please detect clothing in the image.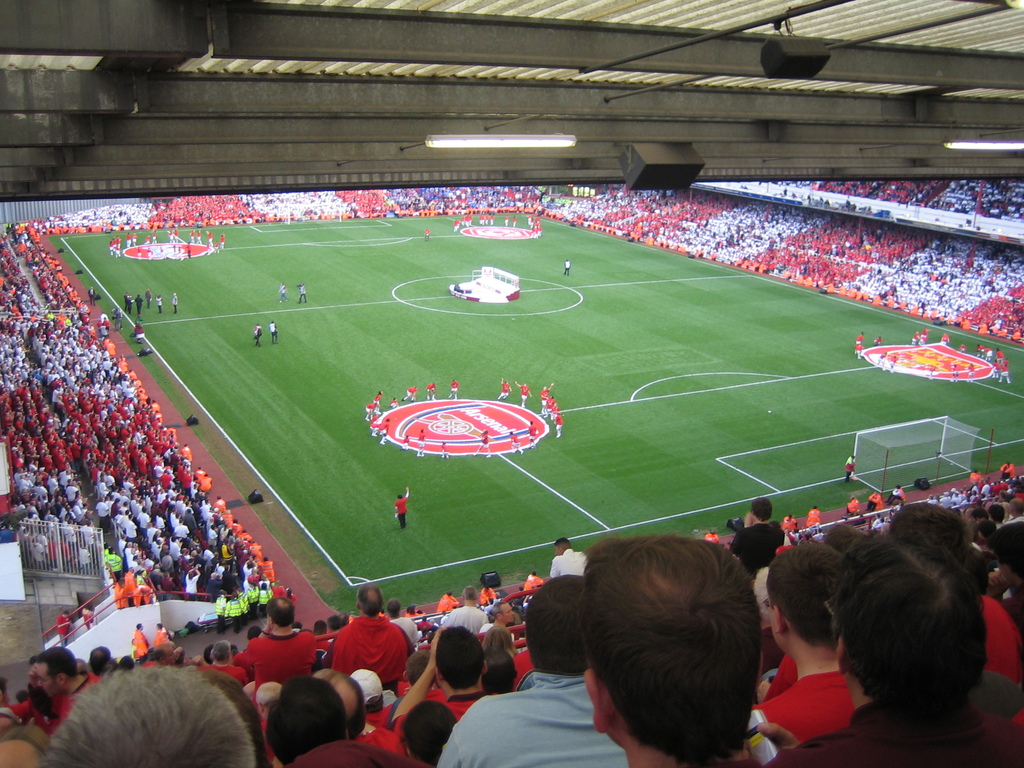
<region>888, 353, 895, 368</region>.
